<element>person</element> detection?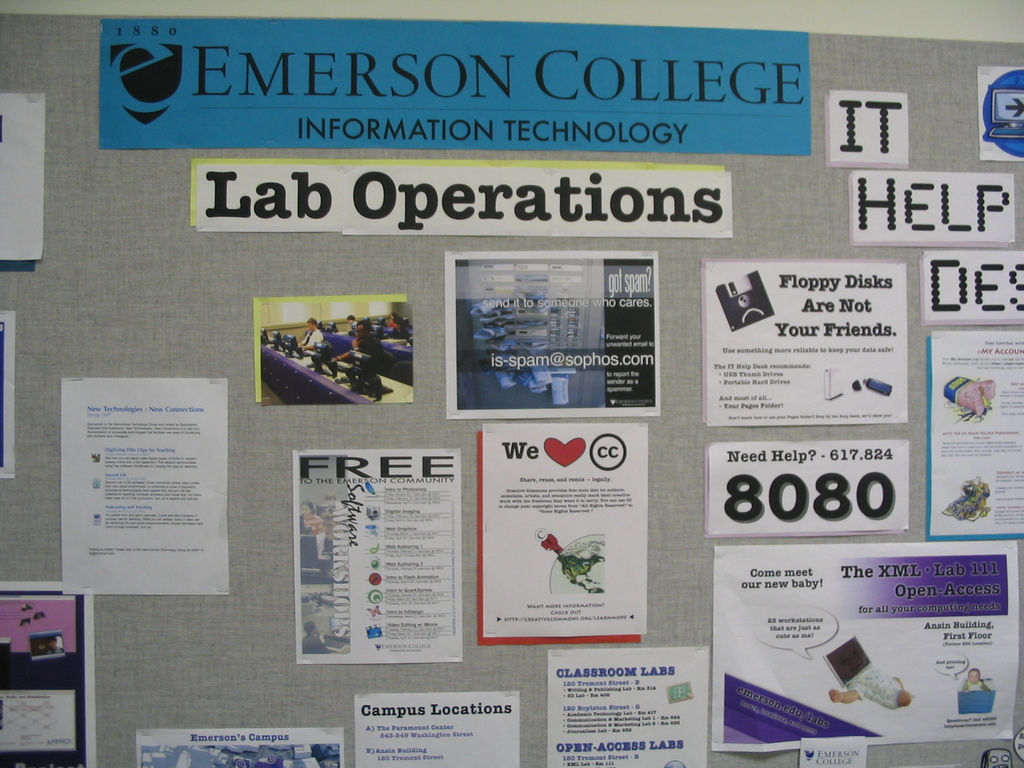
BBox(383, 315, 403, 330)
